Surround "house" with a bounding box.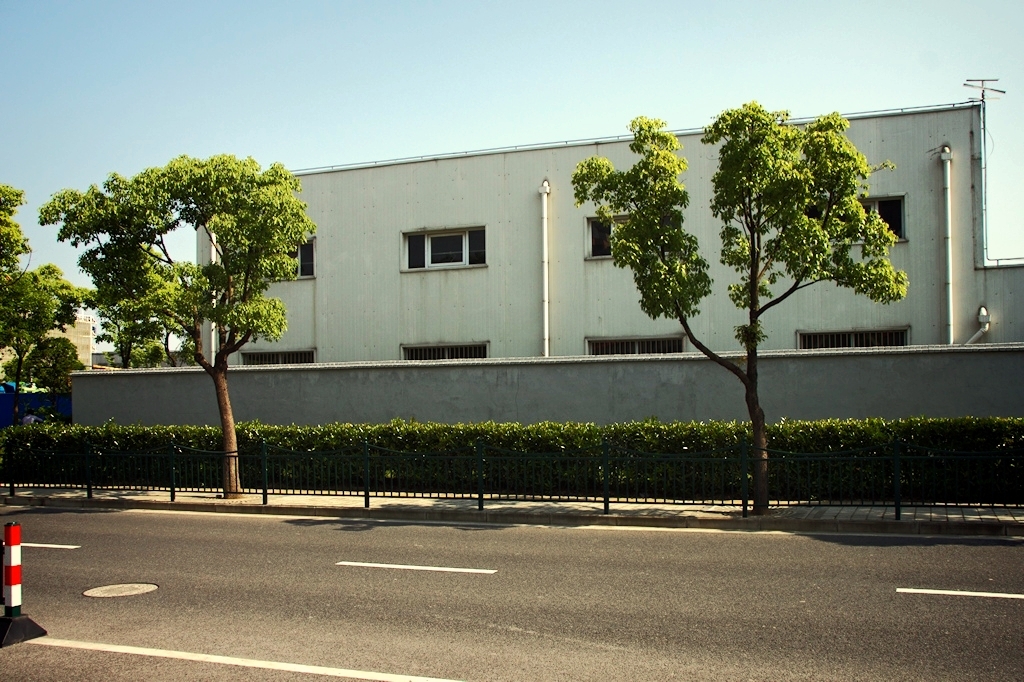
bbox=(0, 311, 99, 402).
